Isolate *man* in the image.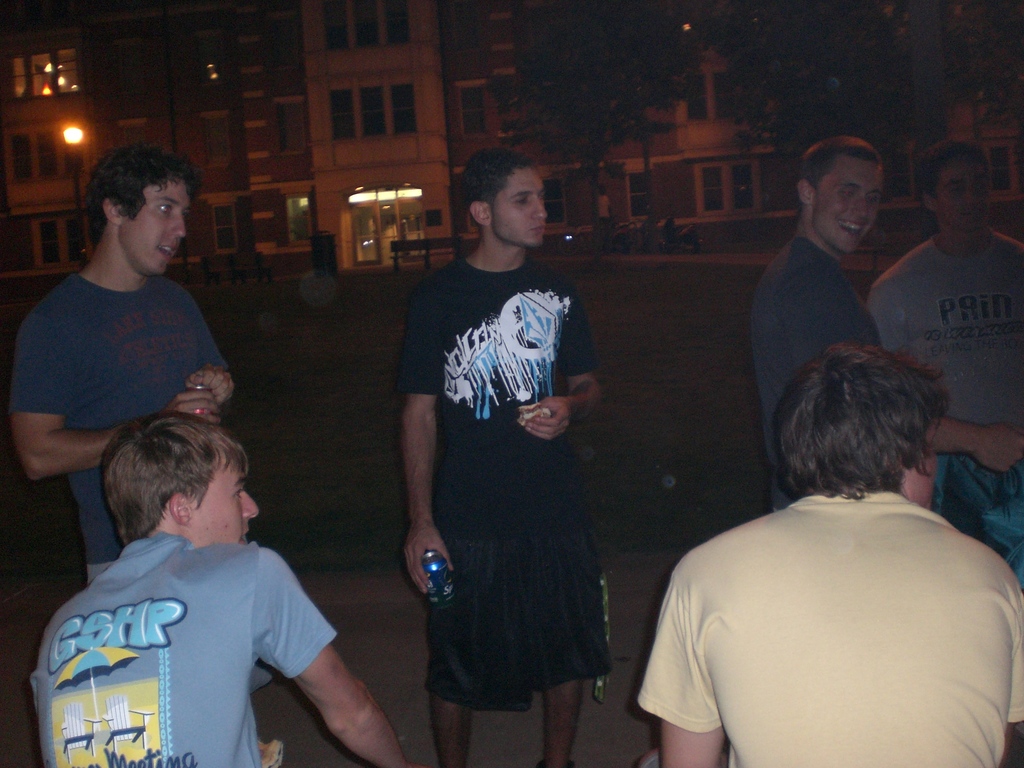
Isolated region: 865:134:1023:577.
